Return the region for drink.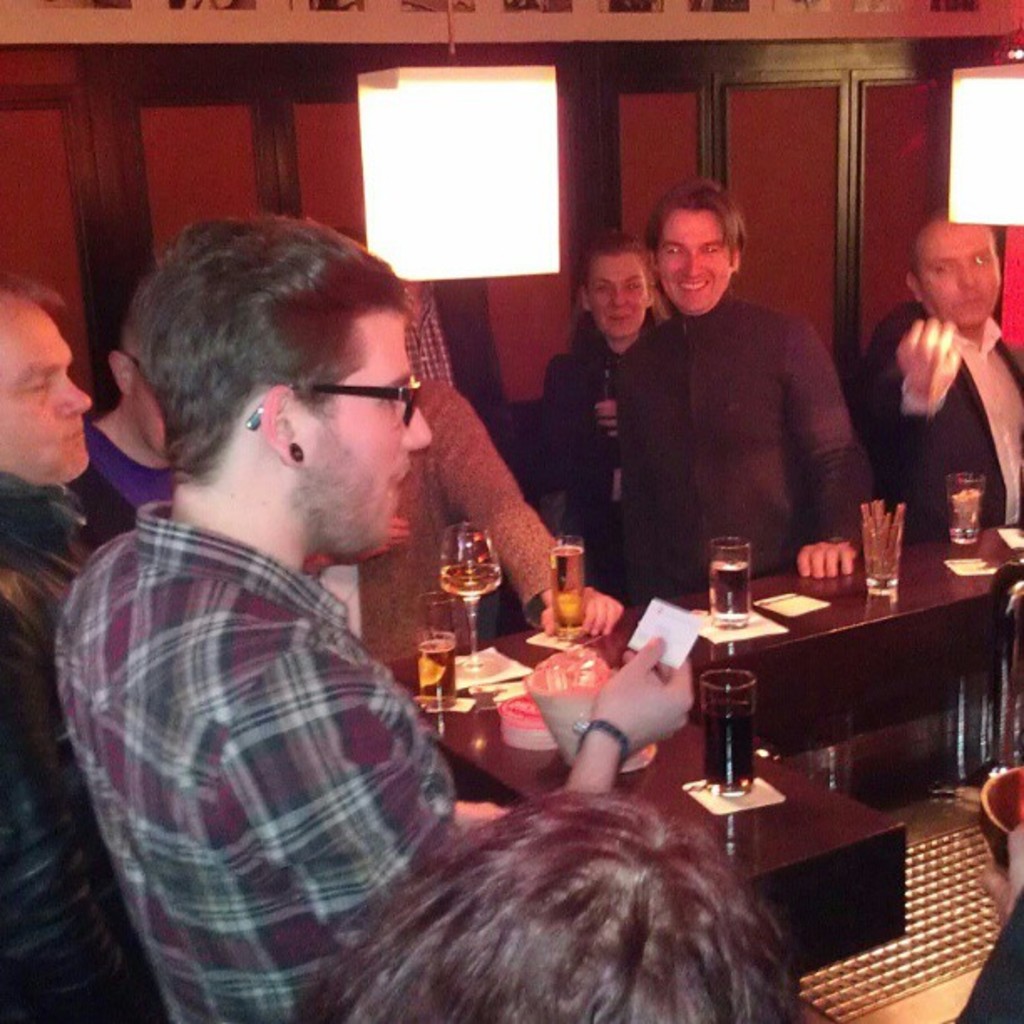
crop(425, 524, 505, 654).
